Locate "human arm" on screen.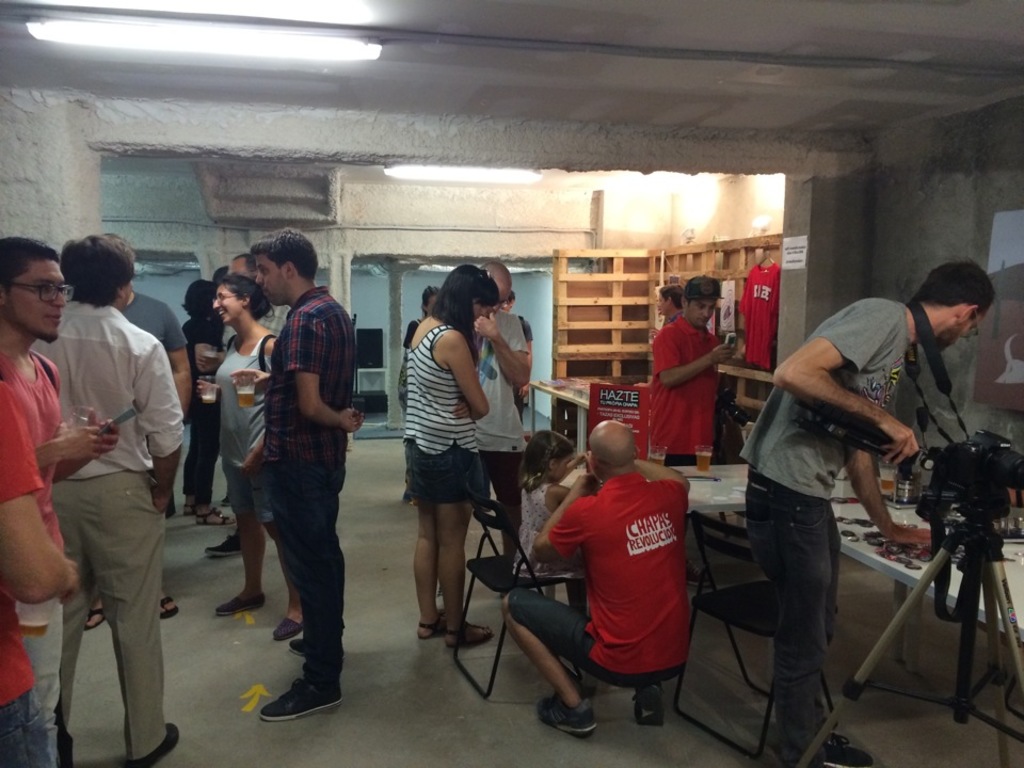
On screen at detection(225, 361, 273, 395).
